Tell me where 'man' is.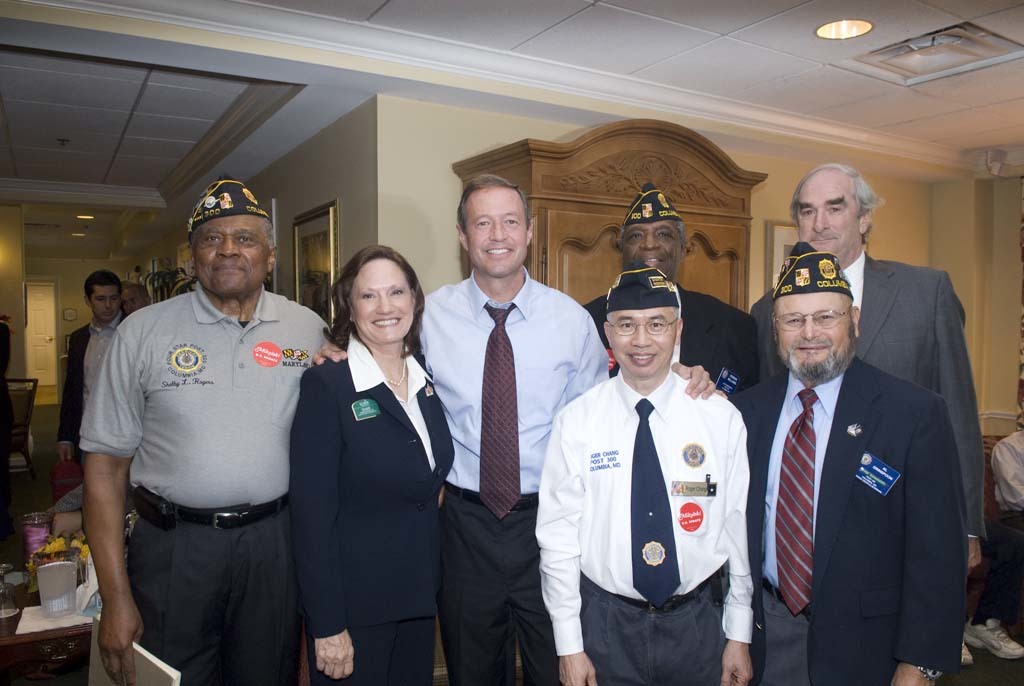
'man' is at {"x1": 309, "y1": 172, "x2": 712, "y2": 685}.
